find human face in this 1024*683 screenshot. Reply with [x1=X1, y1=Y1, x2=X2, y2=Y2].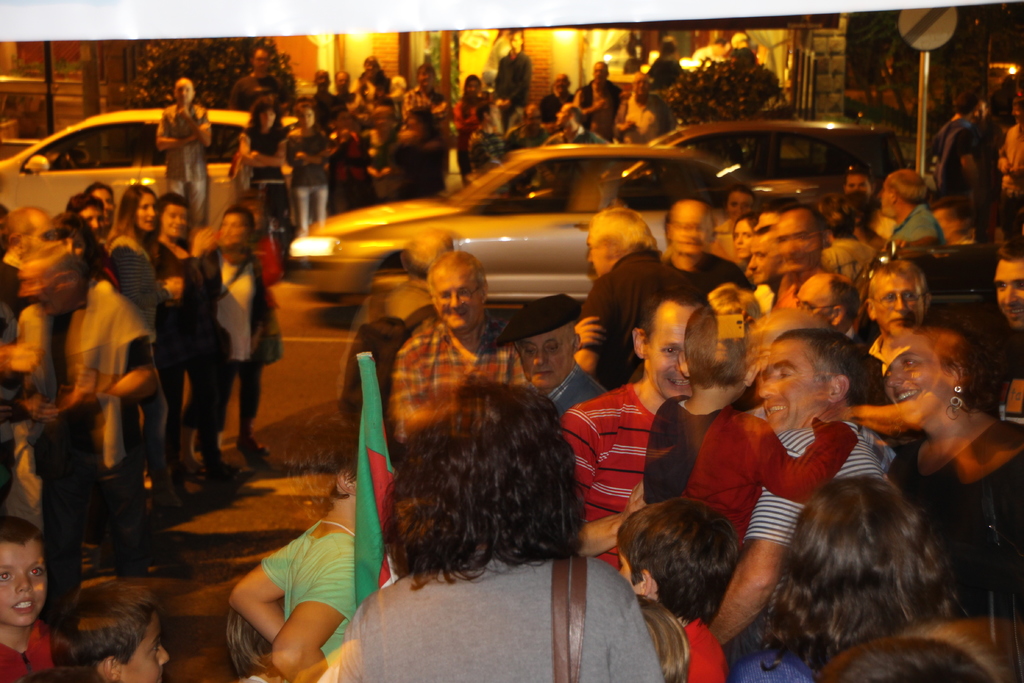
[x1=260, y1=111, x2=275, y2=131].
